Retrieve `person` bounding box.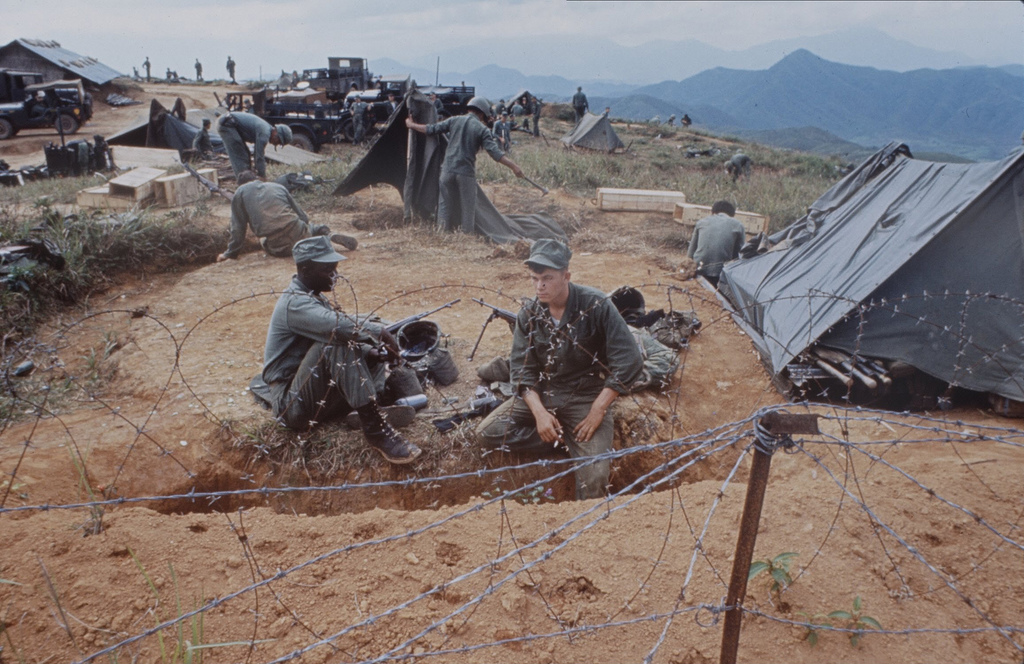
Bounding box: <region>229, 53, 237, 81</region>.
